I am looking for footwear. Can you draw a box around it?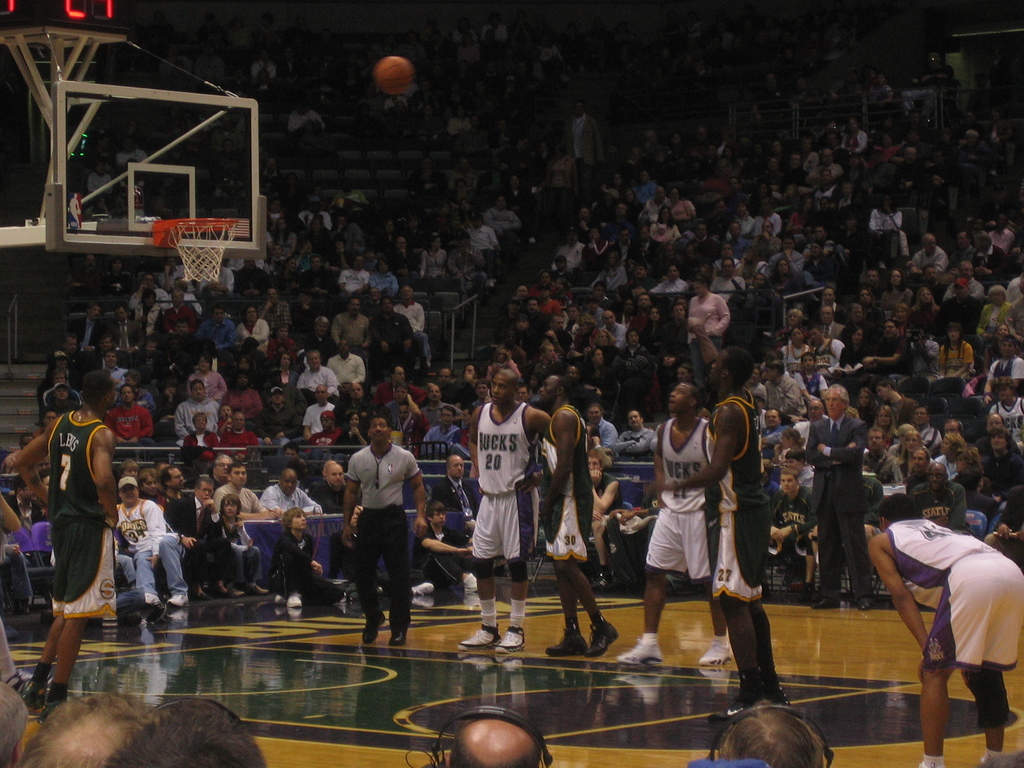
Sure, the bounding box is box=[232, 580, 252, 599].
